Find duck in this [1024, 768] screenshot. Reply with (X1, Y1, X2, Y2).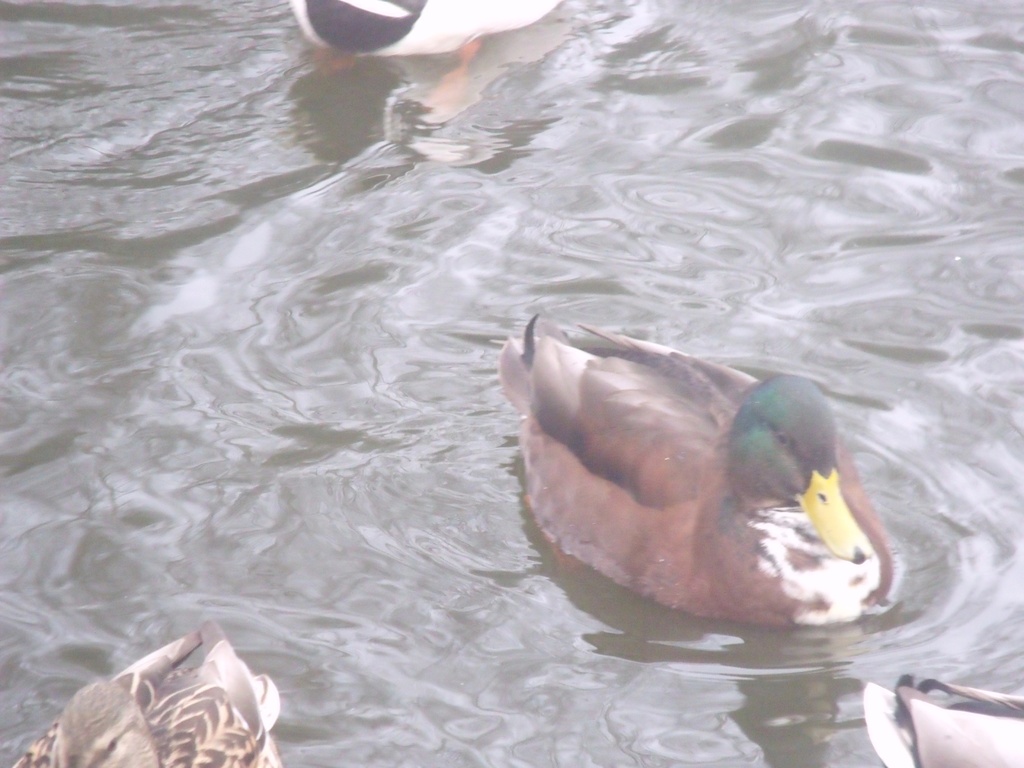
(858, 673, 1023, 767).
